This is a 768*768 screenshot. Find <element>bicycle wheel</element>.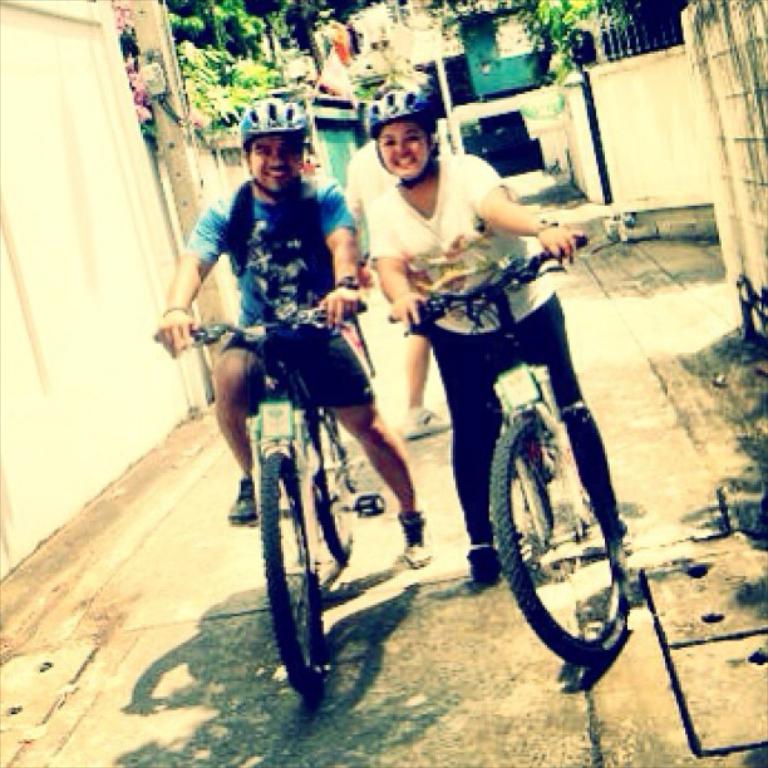
Bounding box: rect(483, 400, 627, 680).
